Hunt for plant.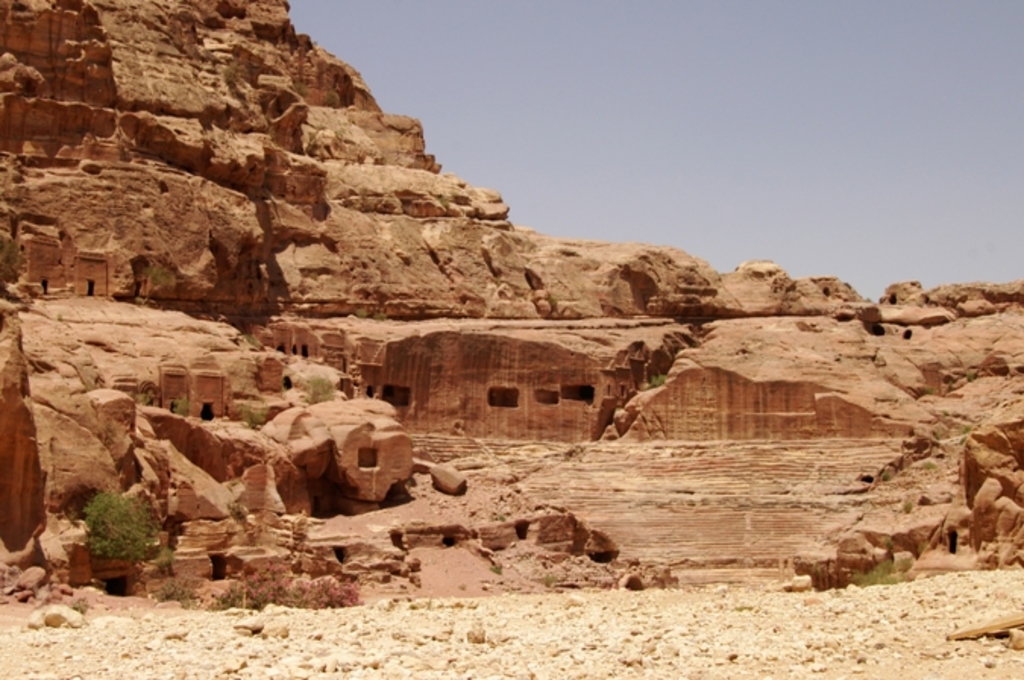
Hunted down at {"x1": 155, "y1": 578, "x2": 199, "y2": 604}.
